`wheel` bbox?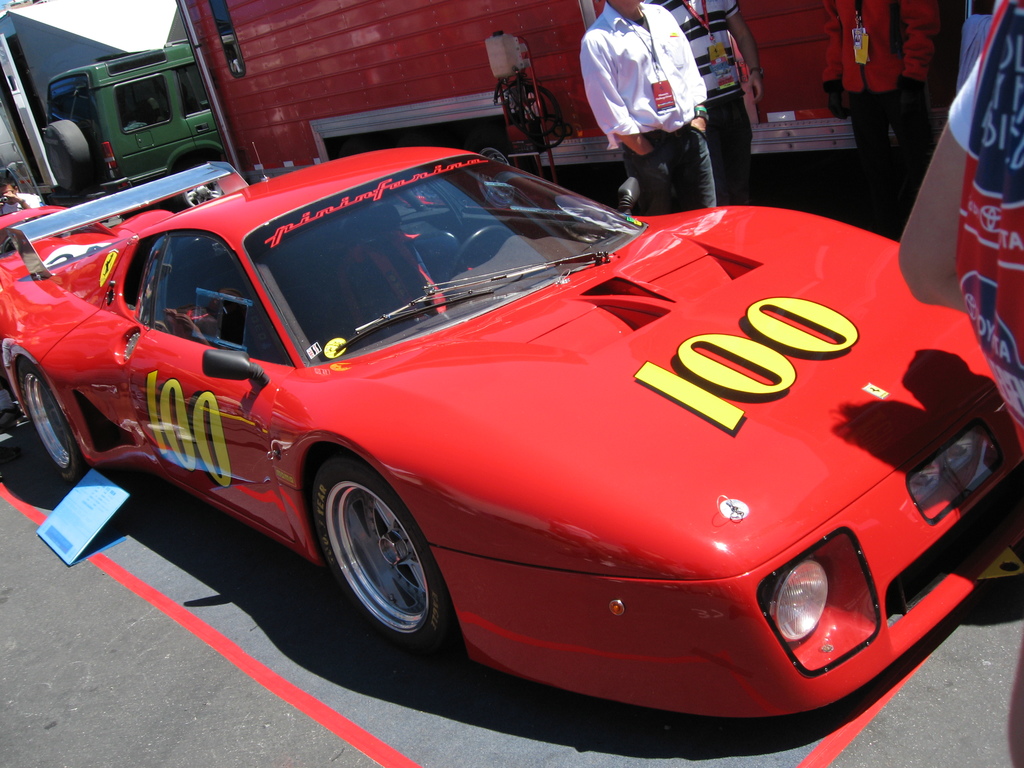
x1=470 y1=141 x2=531 y2=210
